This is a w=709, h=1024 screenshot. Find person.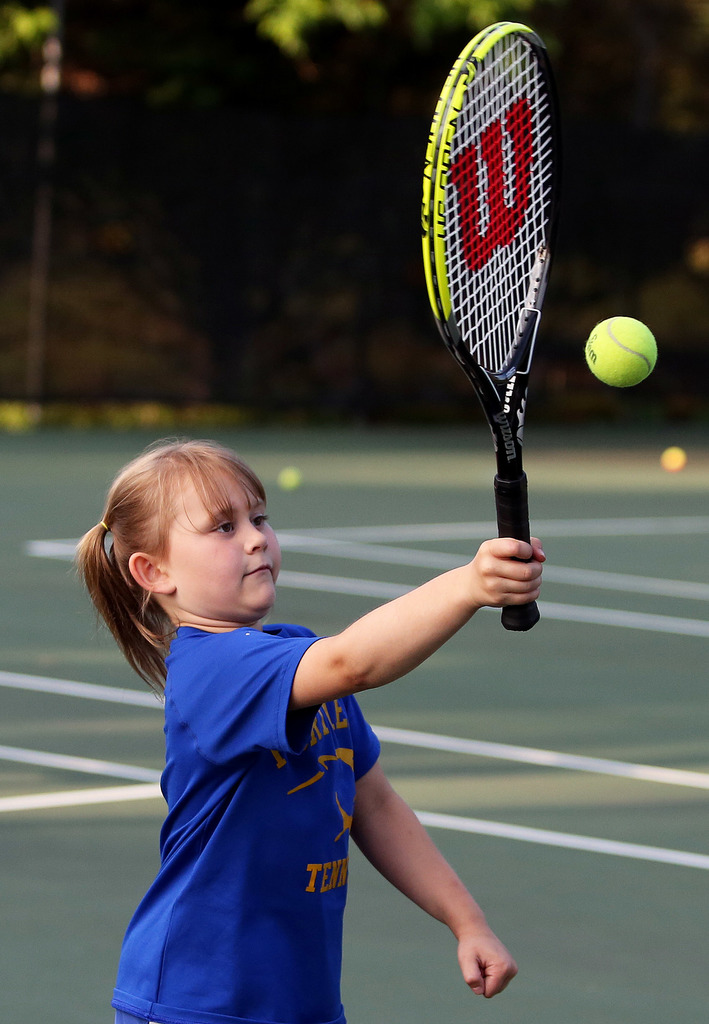
Bounding box: <region>81, 378, 539, 1021</region>.
